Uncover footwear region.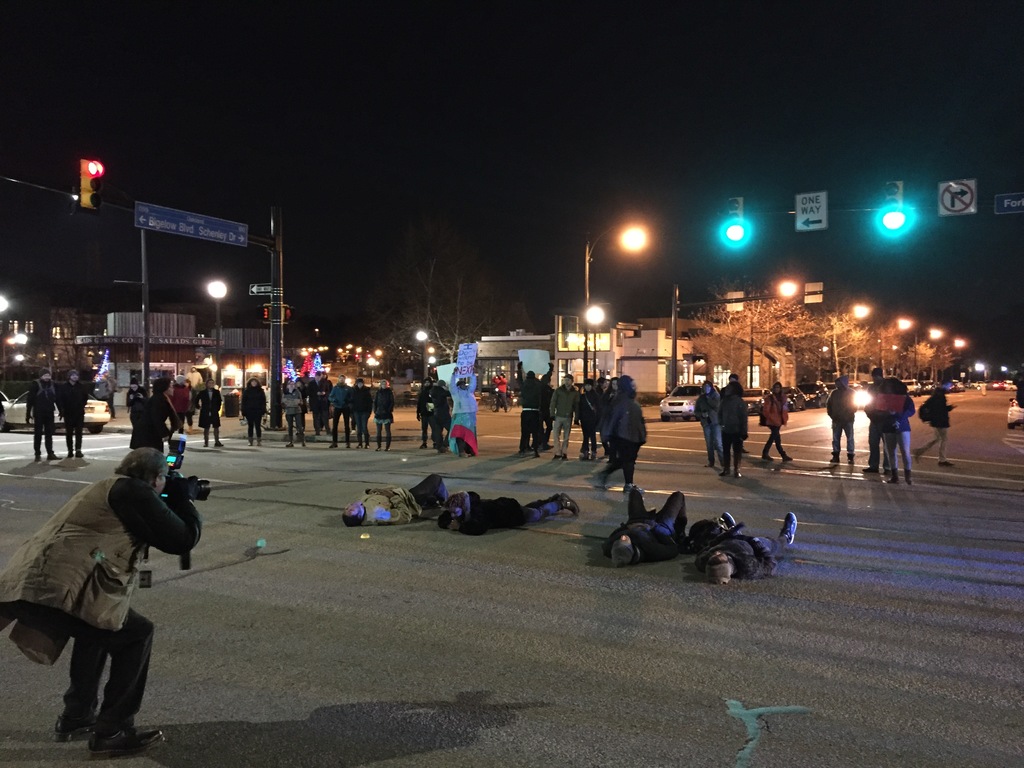
Uncovered: <box>940,458,952,467</box>.
